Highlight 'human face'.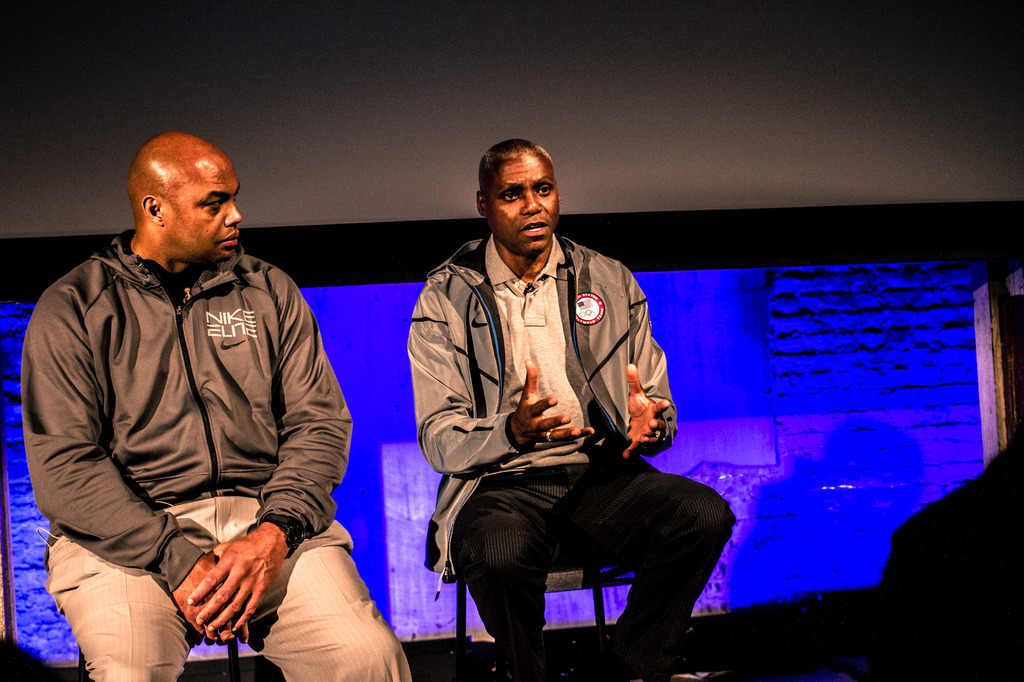
Highlighted region: select_region(172, 151, 241, 261).
